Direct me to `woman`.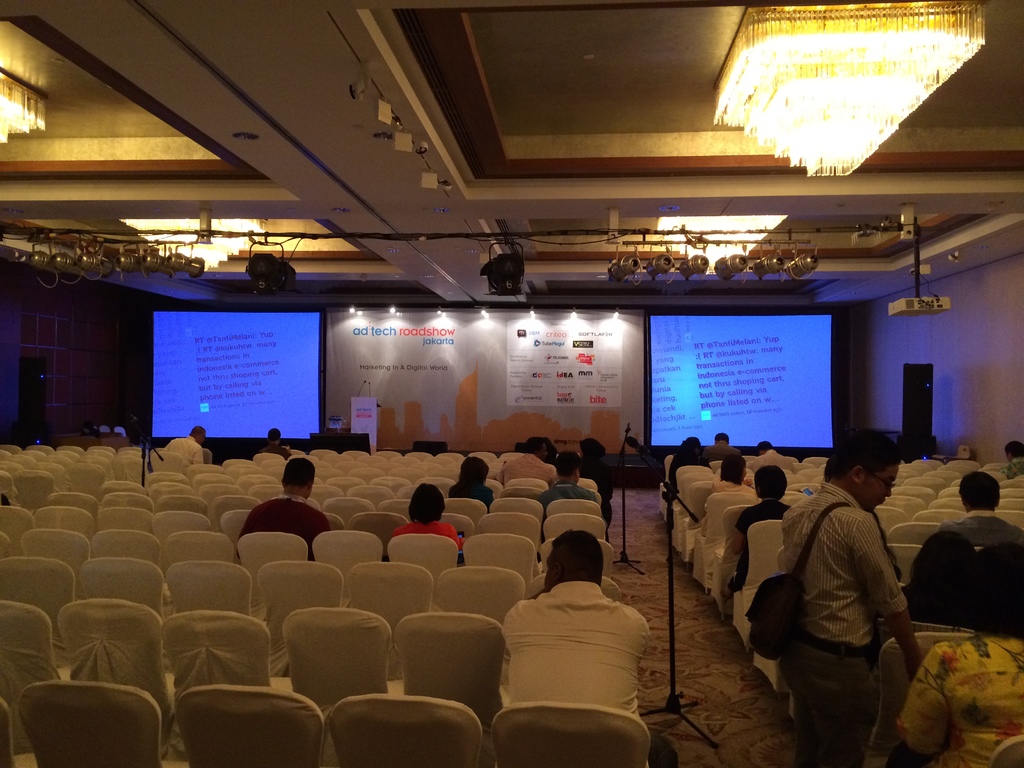
Direction: rect(393, 484, 463, 550).
